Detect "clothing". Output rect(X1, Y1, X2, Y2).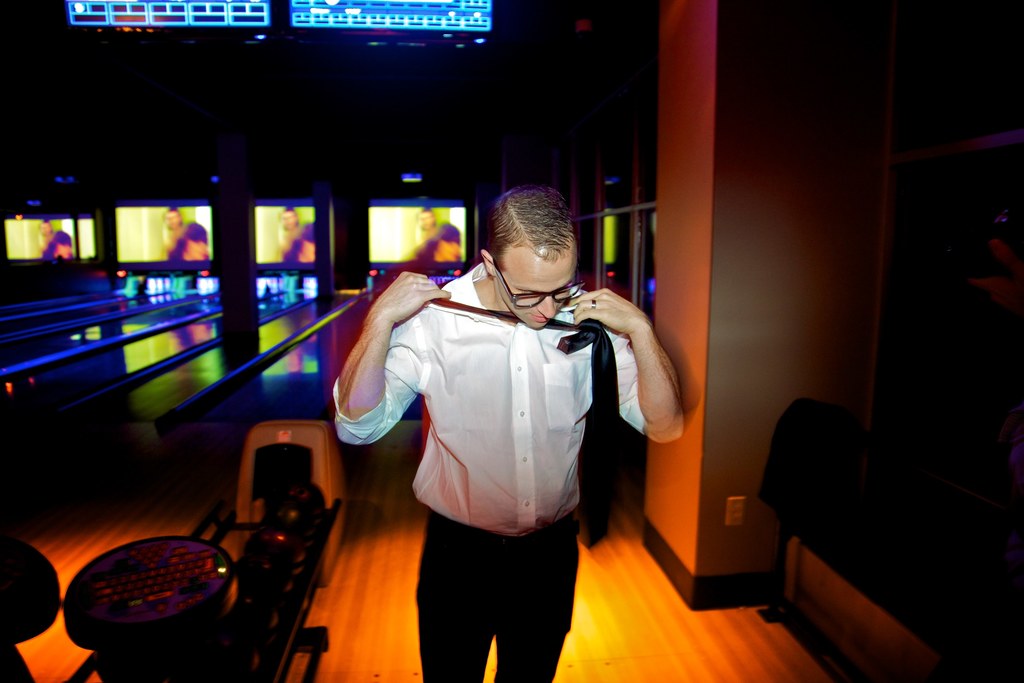
rect(332, 253, 653, 643).
